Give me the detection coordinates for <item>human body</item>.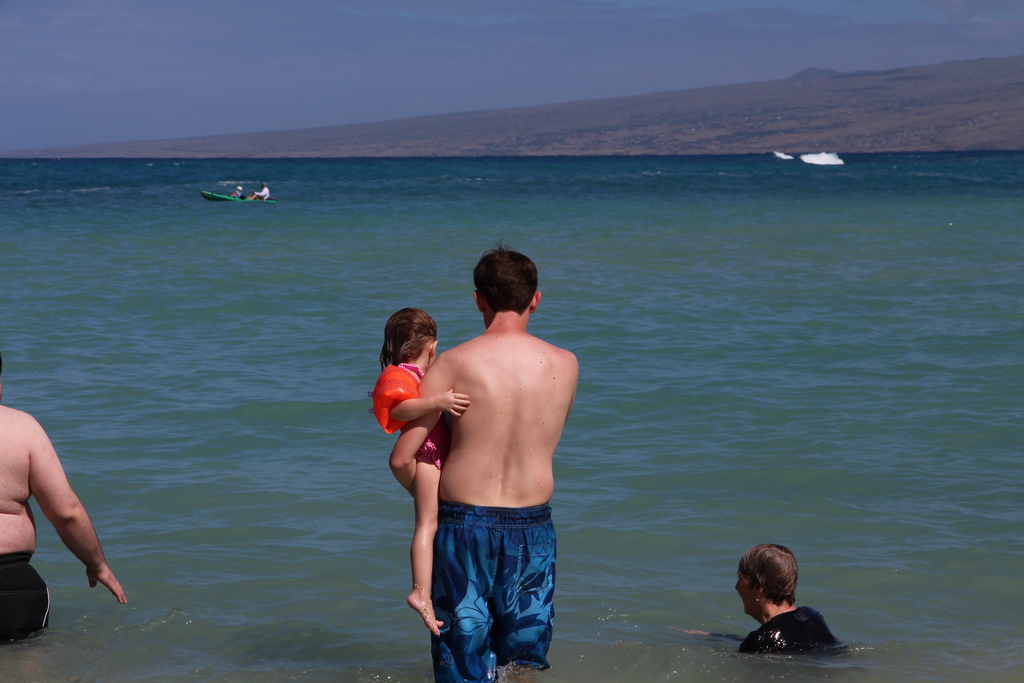
<box>401,250,588,679</box>.
